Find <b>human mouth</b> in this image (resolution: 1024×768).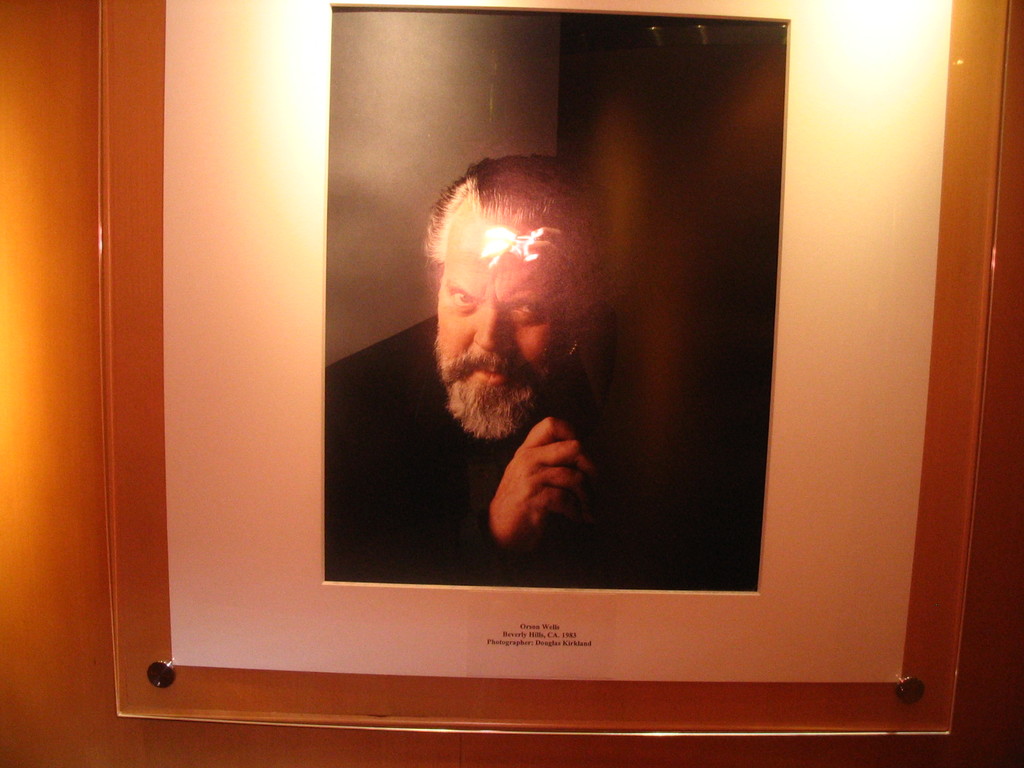
box=[468, 365, 508, 383].
